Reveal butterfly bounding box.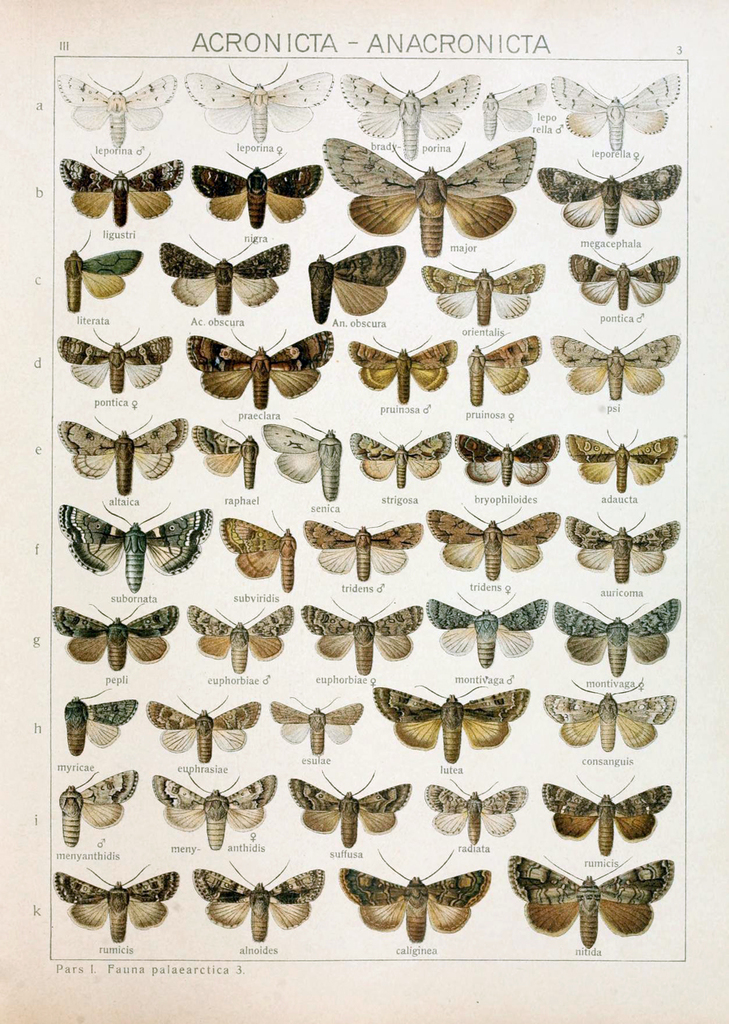
Revealed: [x1=334, y1=69, x2=478, y2=155].
